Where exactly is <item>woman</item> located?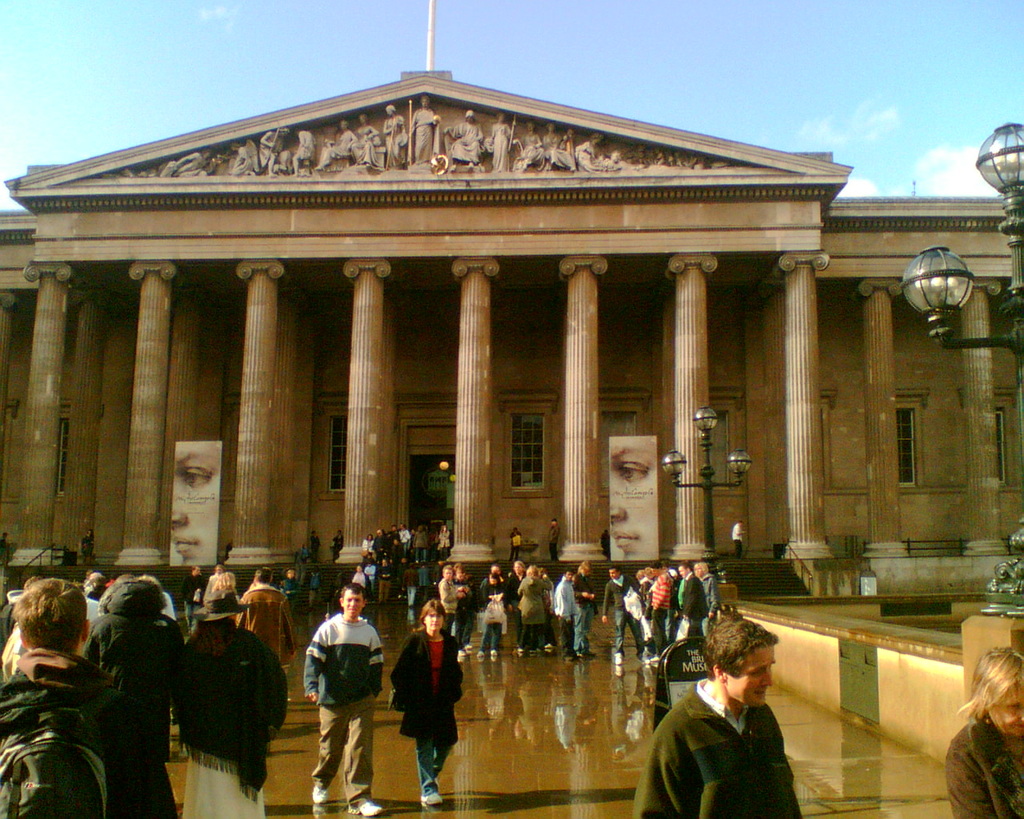
Its bounding box is bbox(168, 588, 294, 816).
